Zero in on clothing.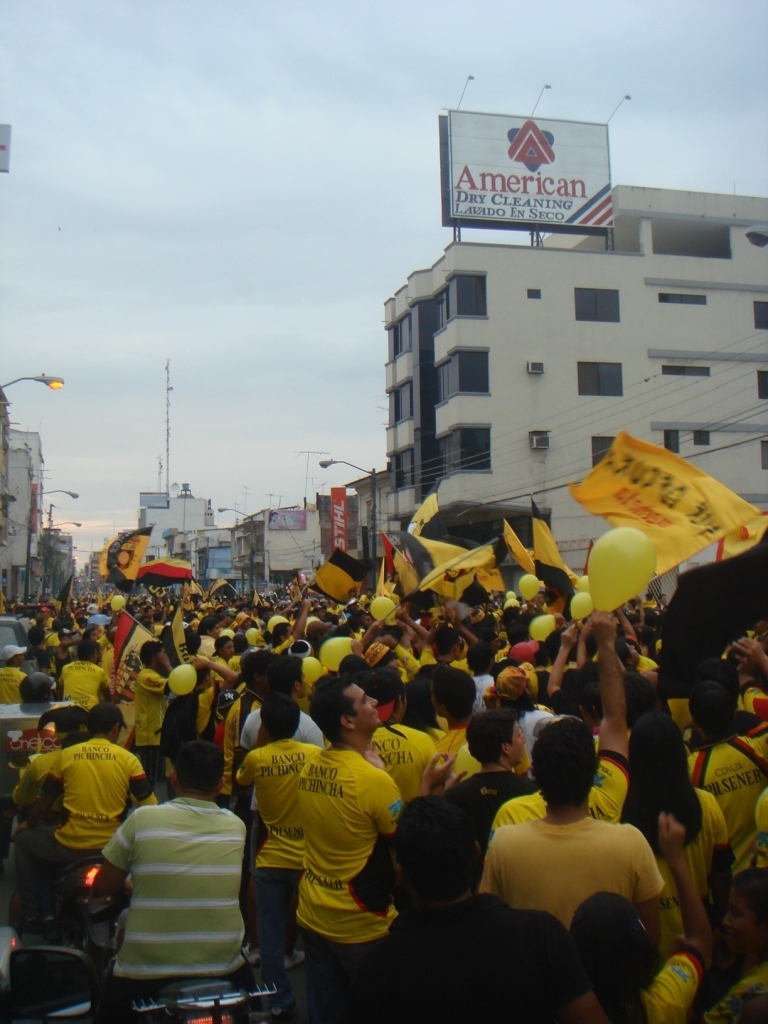
Zeroed in: pyautogui.locateOnScreen(486, 740, 624, 830).
